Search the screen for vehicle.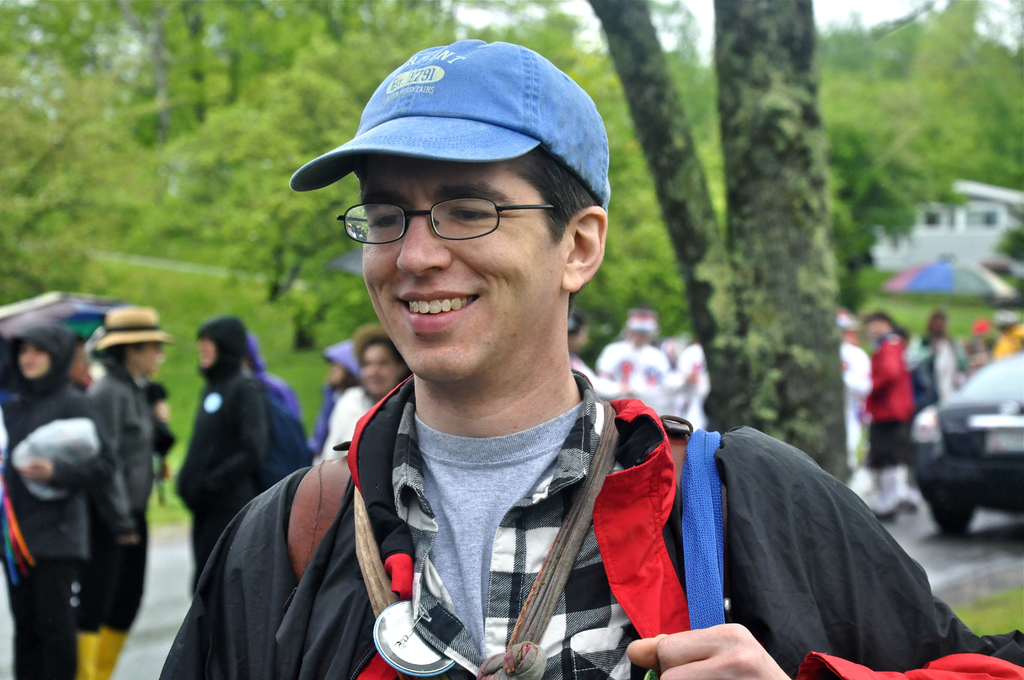
Found at detection(897, 371, 1020, 537).
